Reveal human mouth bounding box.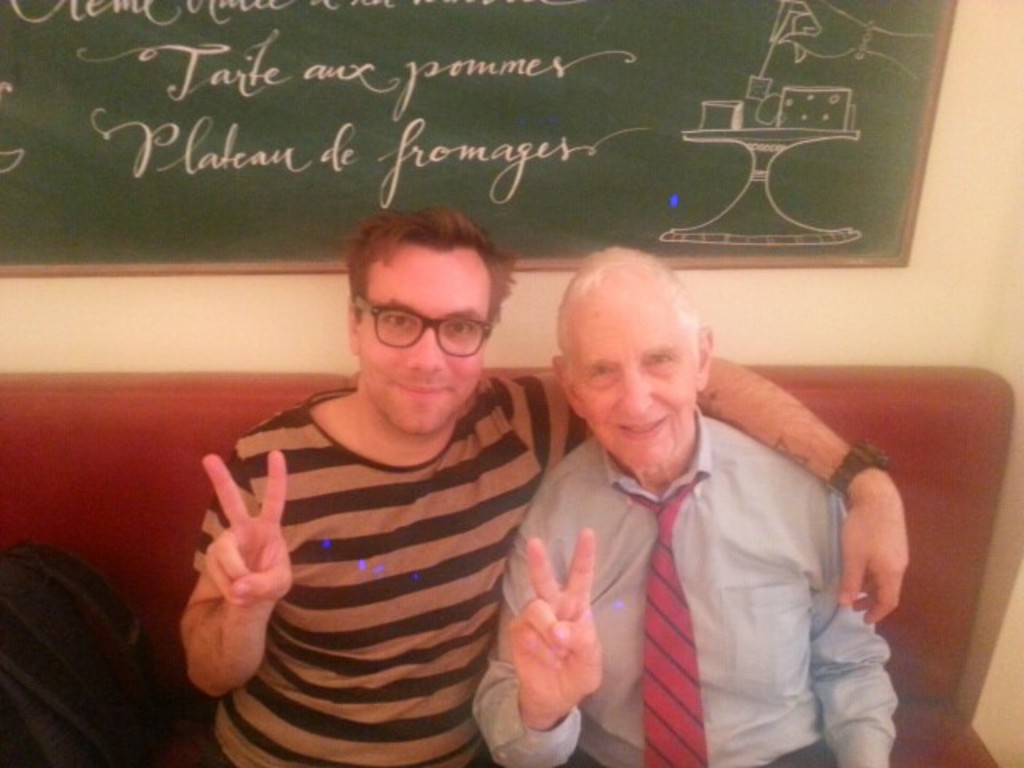
Revealed: pyautogui.locateOnScreen(616, 421, 667, 442).
